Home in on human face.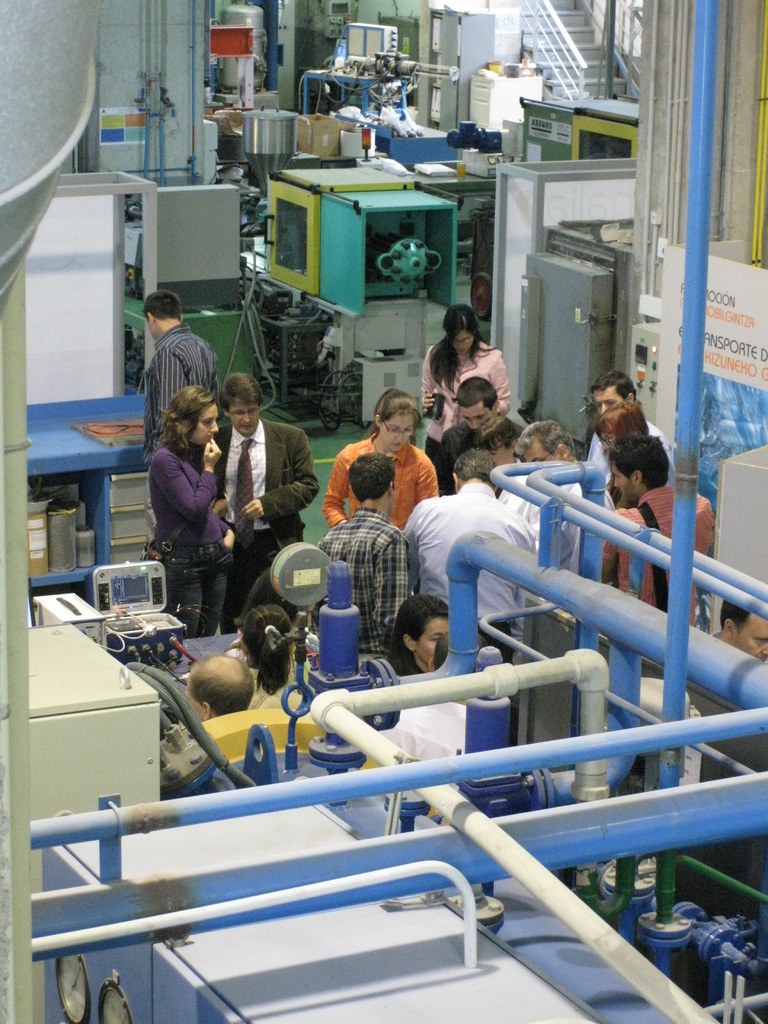
Homed in at {"left": 385, "top": 410, "right": 415, "bottom": 449}.
